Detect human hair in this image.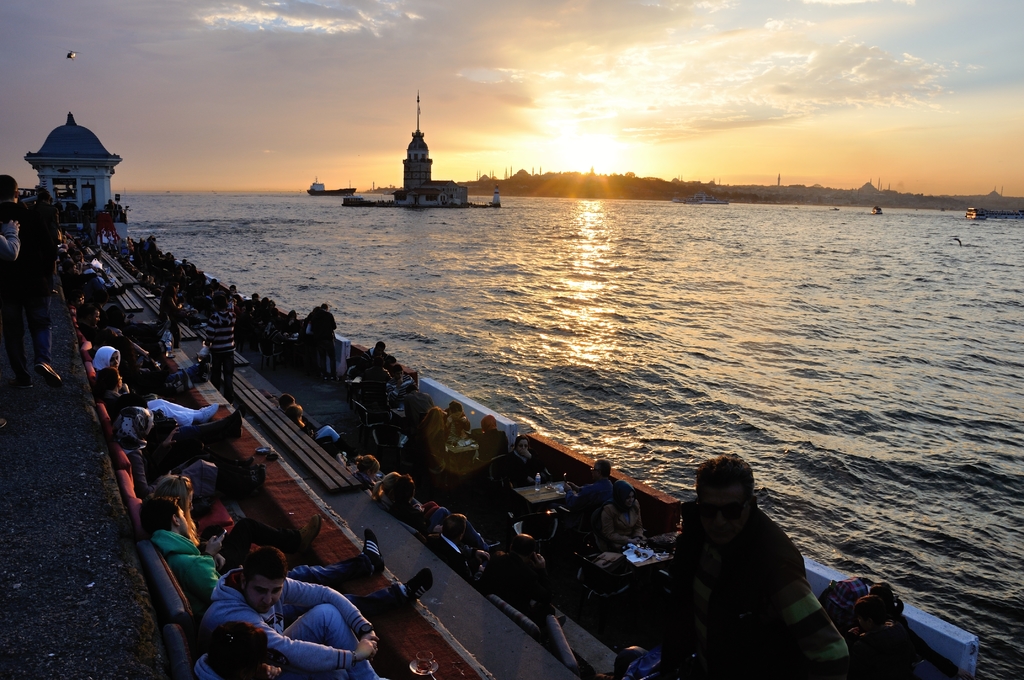
Detection: {"left": 213, "top": 620, "right": 269, "bottom": 679}.
